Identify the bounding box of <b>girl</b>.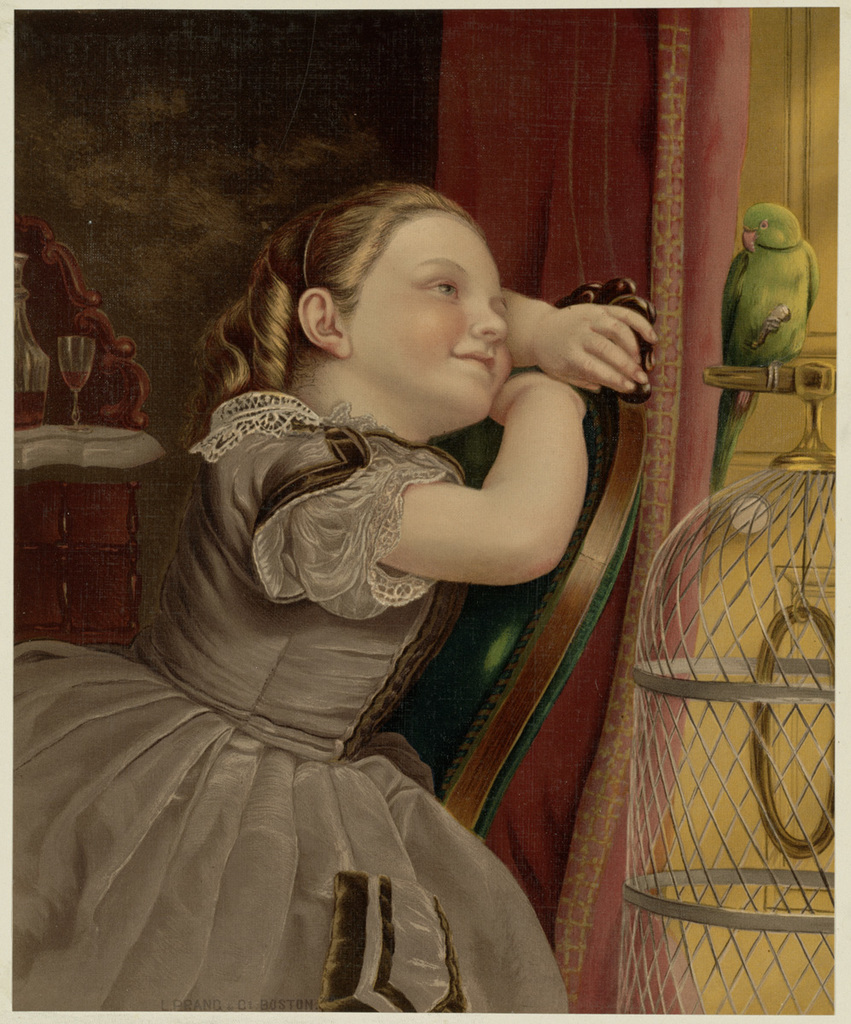
0:175:656:1023.
